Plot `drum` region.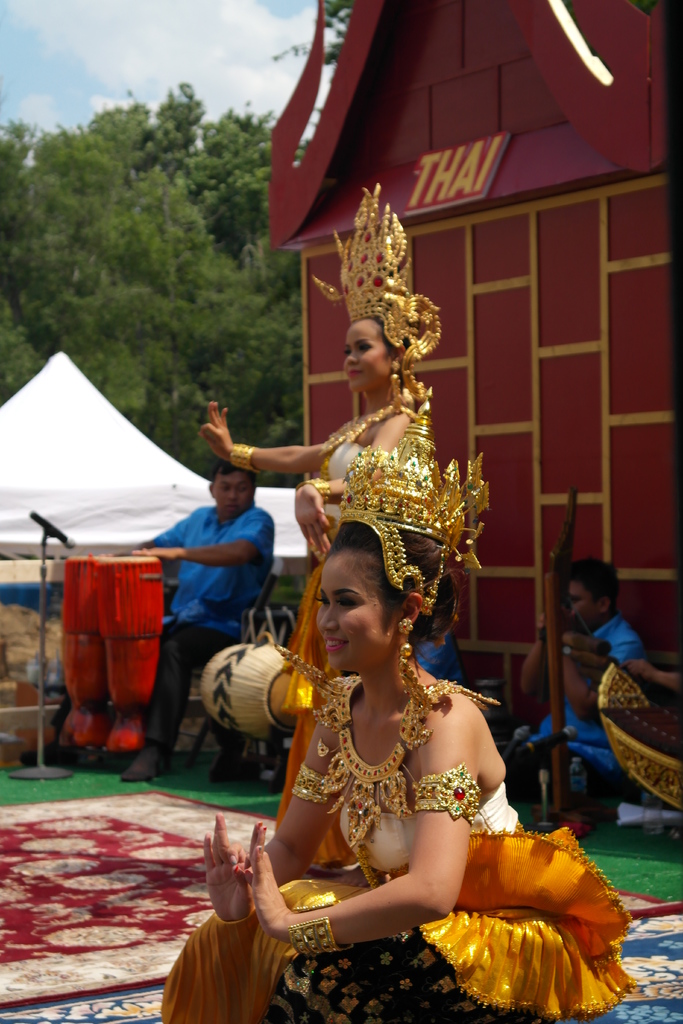
Plotted at {"x1": 238, "y1": 605, "x2": 298, "y2": 645}.
